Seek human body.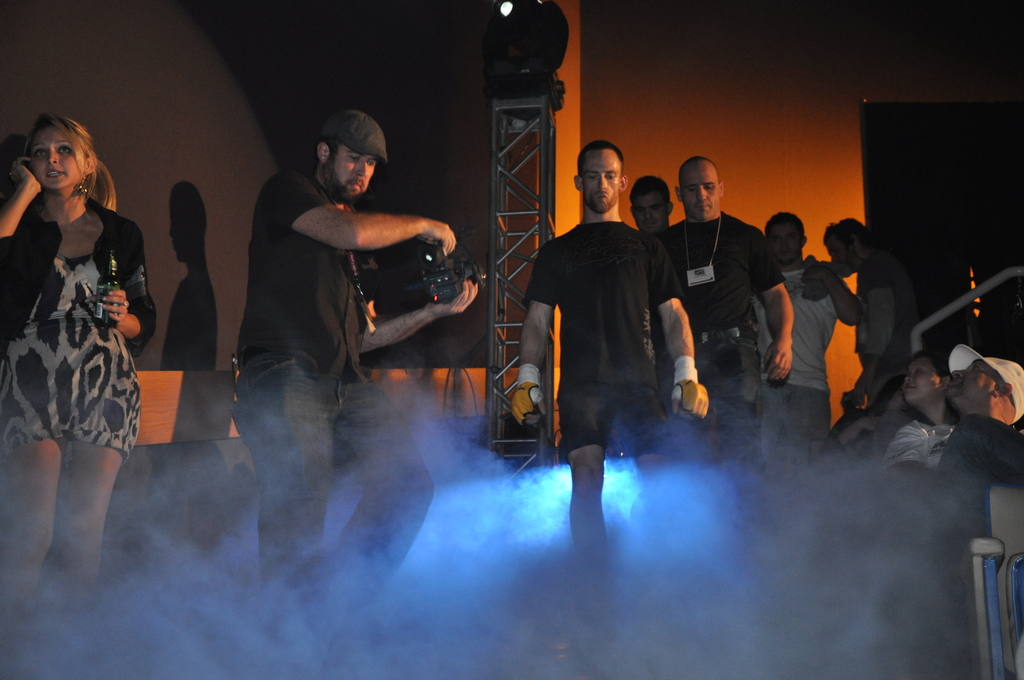
left=634, top=177, right=674, bottom=248.
